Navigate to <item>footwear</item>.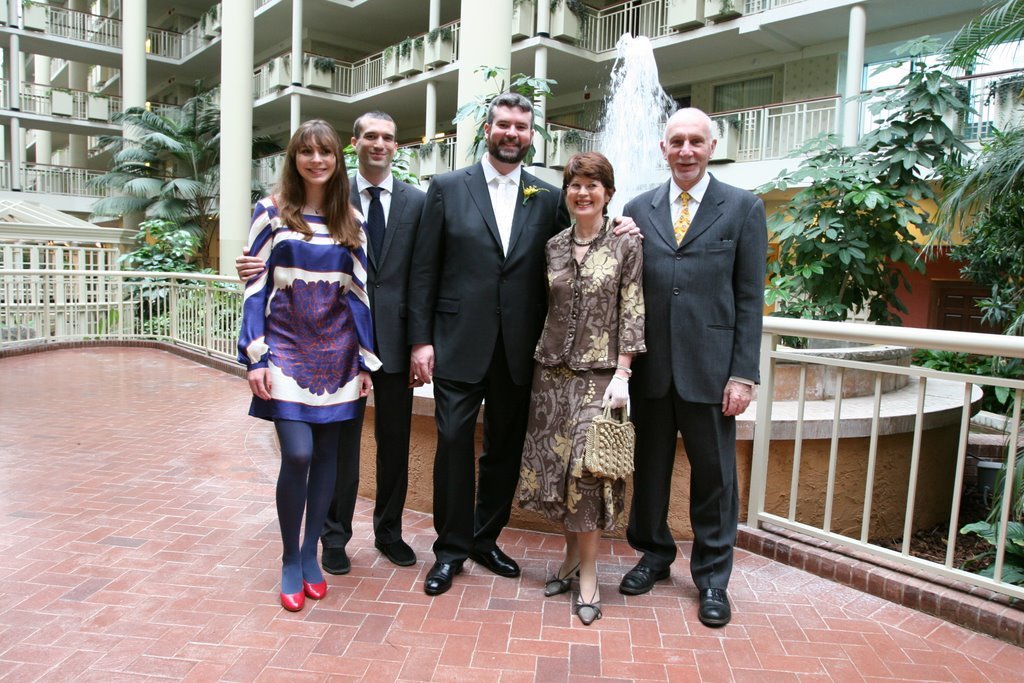
Navigation target: 482:548:522:578.
